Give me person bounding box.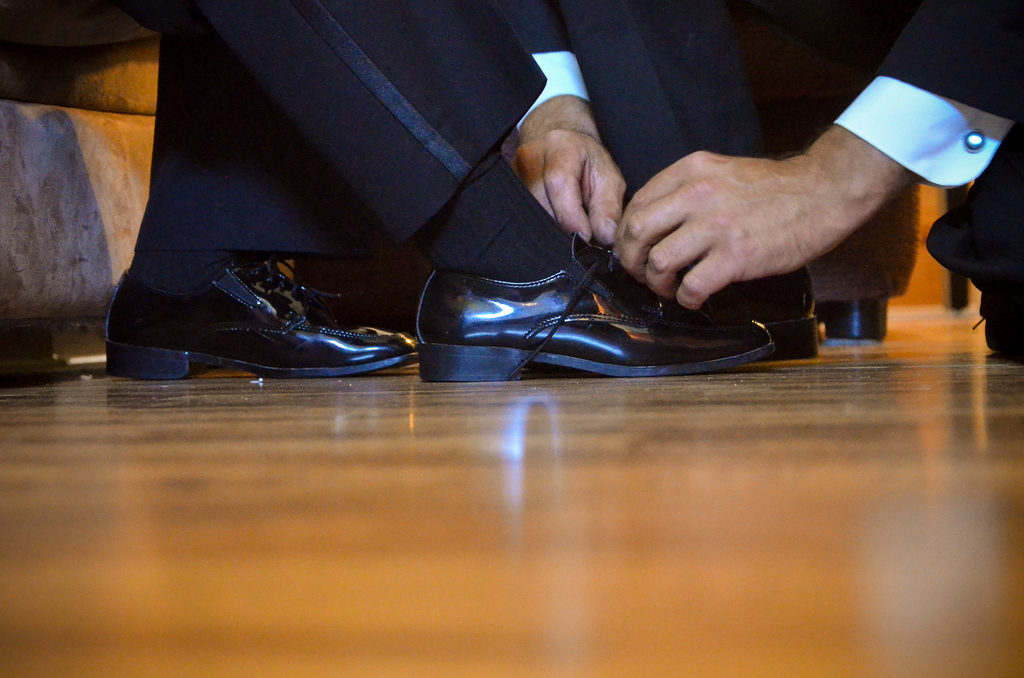
[left=514, top=0, right=1023, bottom=366].
